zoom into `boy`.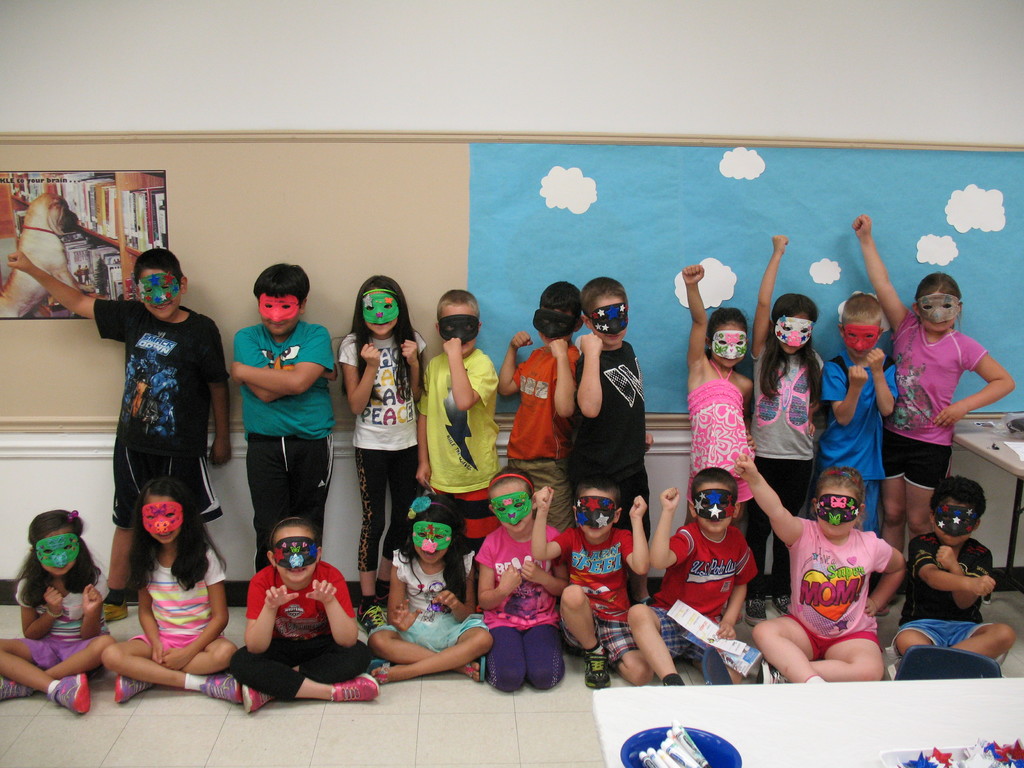
Zoom target: detection(890, 481, 1023, 659).
